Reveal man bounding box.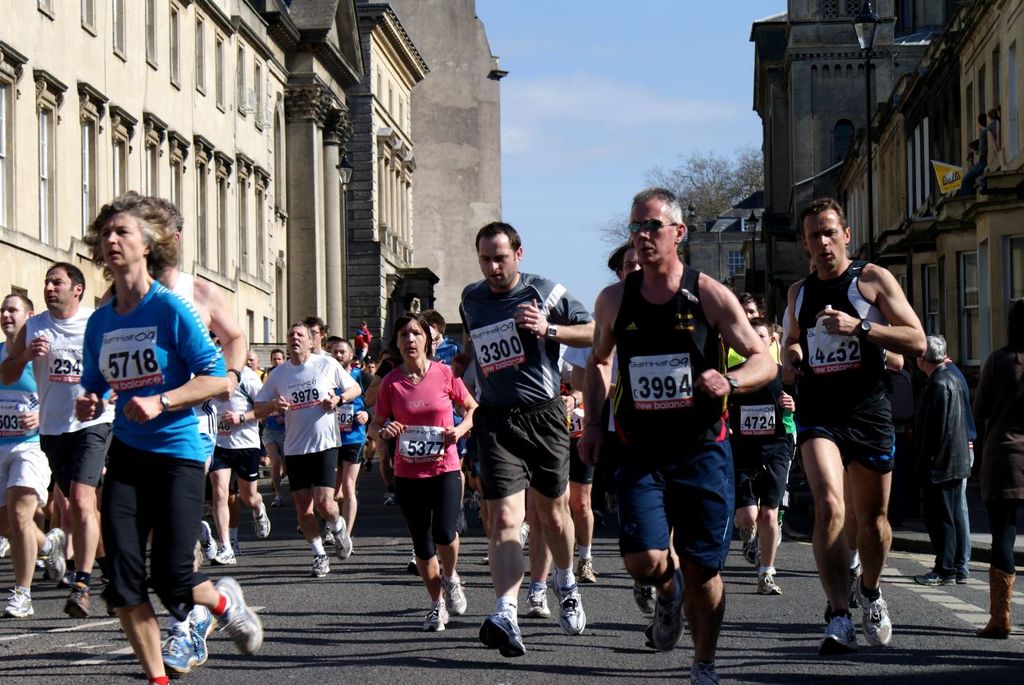
Revealed: box(0, 292, 50, 618).
